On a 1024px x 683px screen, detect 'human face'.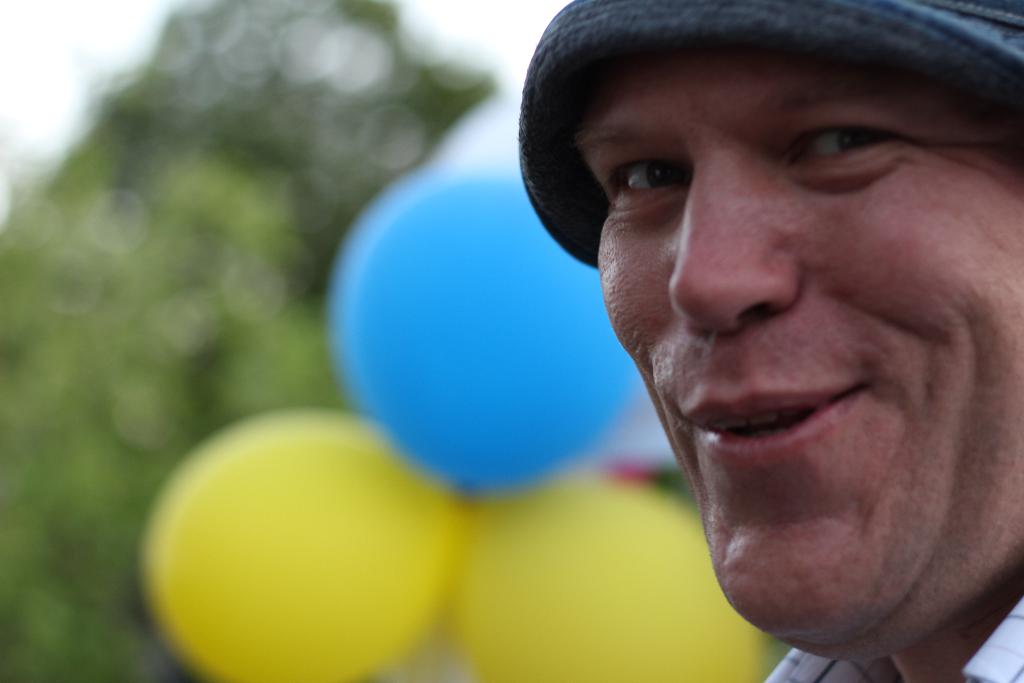
box(566, 45, 1023, 657).
